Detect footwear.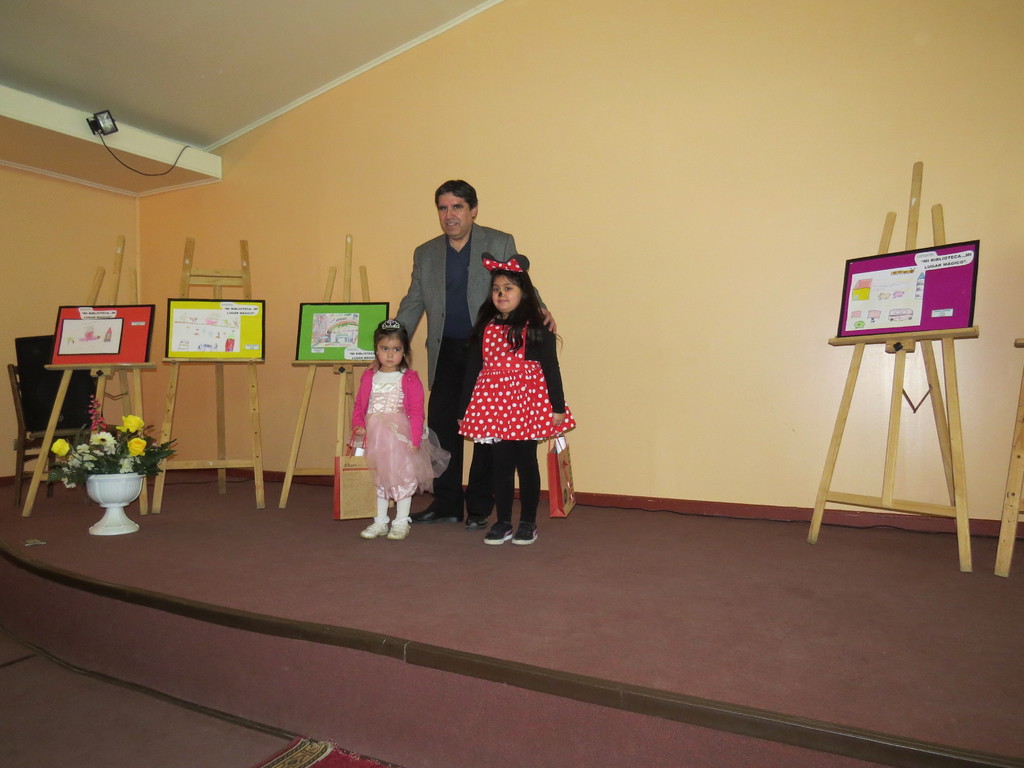
Detected at {"x1": 360, "y1": 522, "x2": 388, "y2": 539}.
